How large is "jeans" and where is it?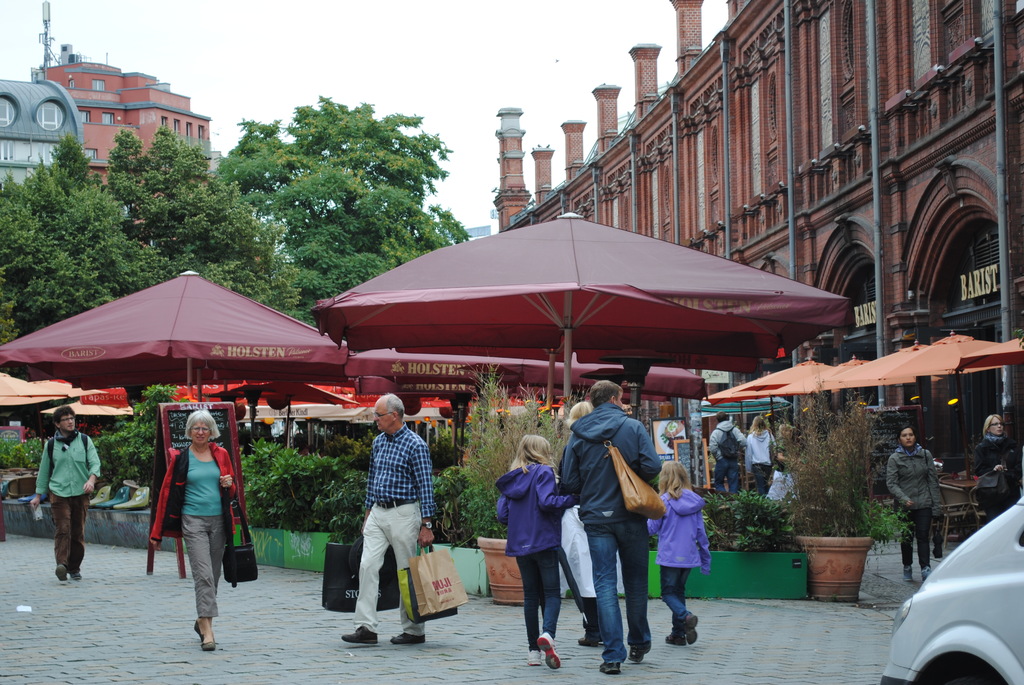
Bounding box: 53 492 88 576.
